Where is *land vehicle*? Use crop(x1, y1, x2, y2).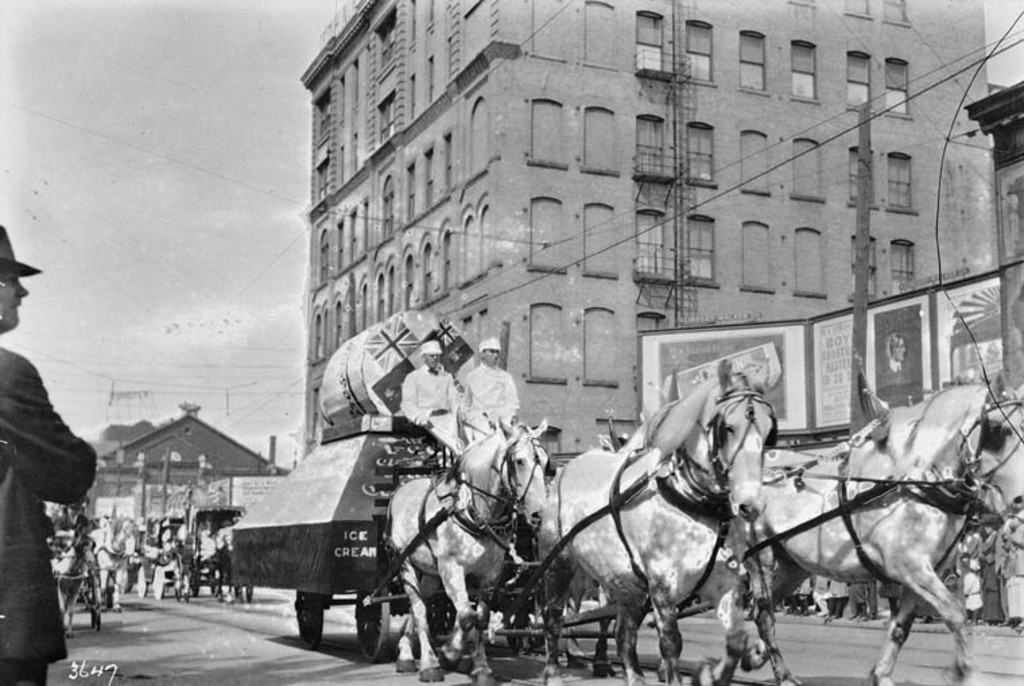
crop(186, 505, 252, 597).
